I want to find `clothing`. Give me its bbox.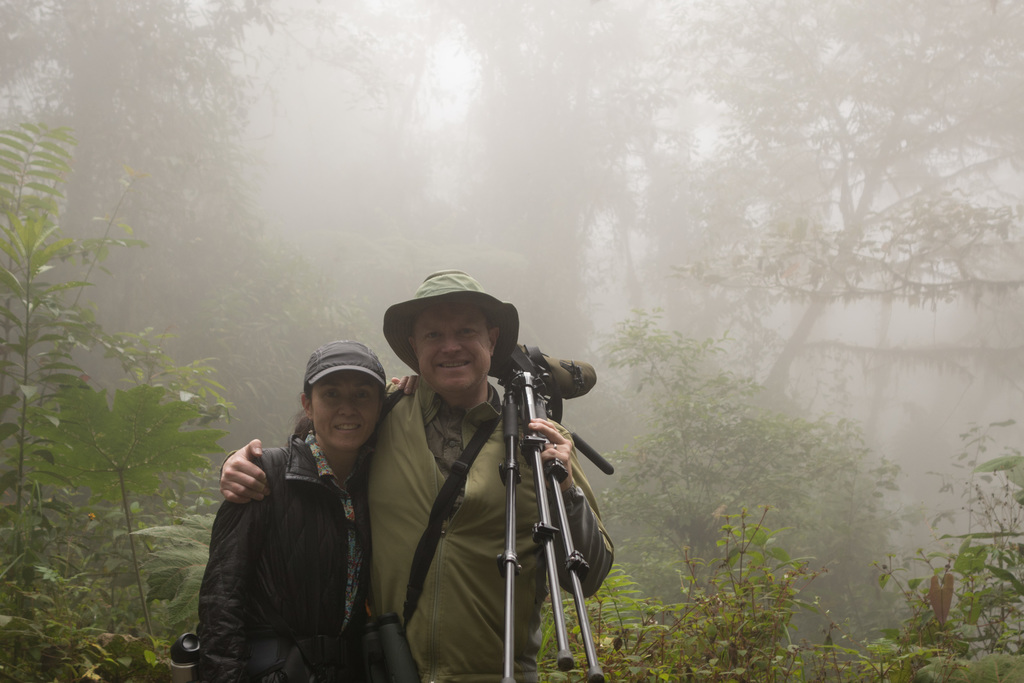
box(362, 375, 618, 682).
